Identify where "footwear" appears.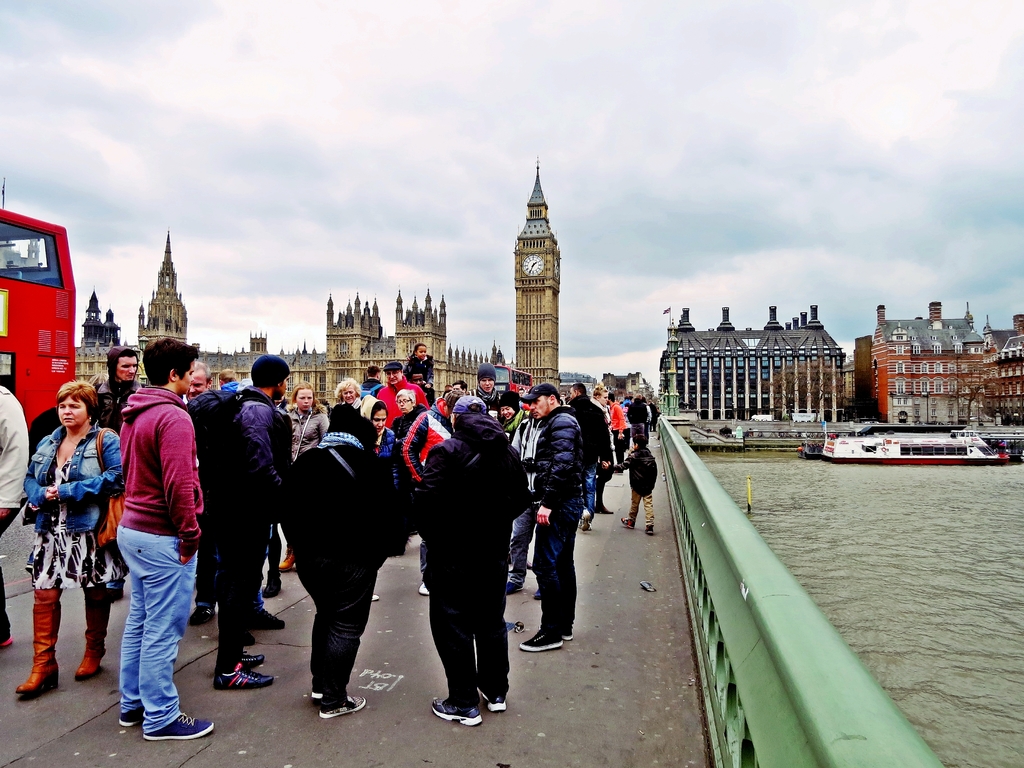
Appears at <region>189, 606, 217, 622</region>.
